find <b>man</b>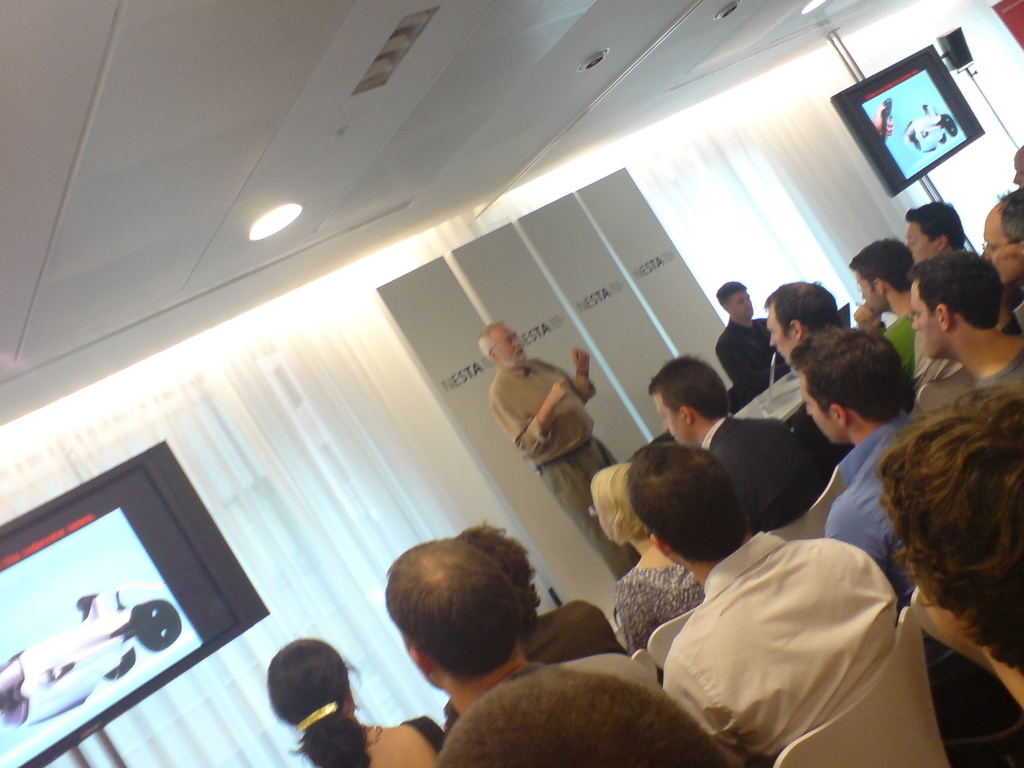
[580, 449, 950, 744]
